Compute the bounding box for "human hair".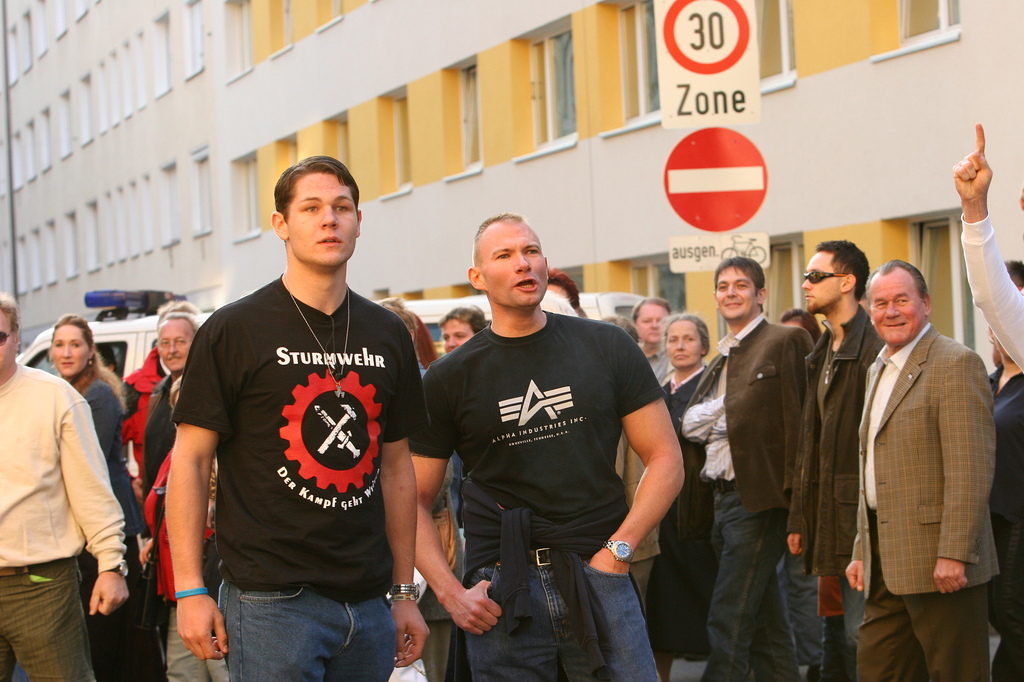
box=[711, 255, 766, 313].
